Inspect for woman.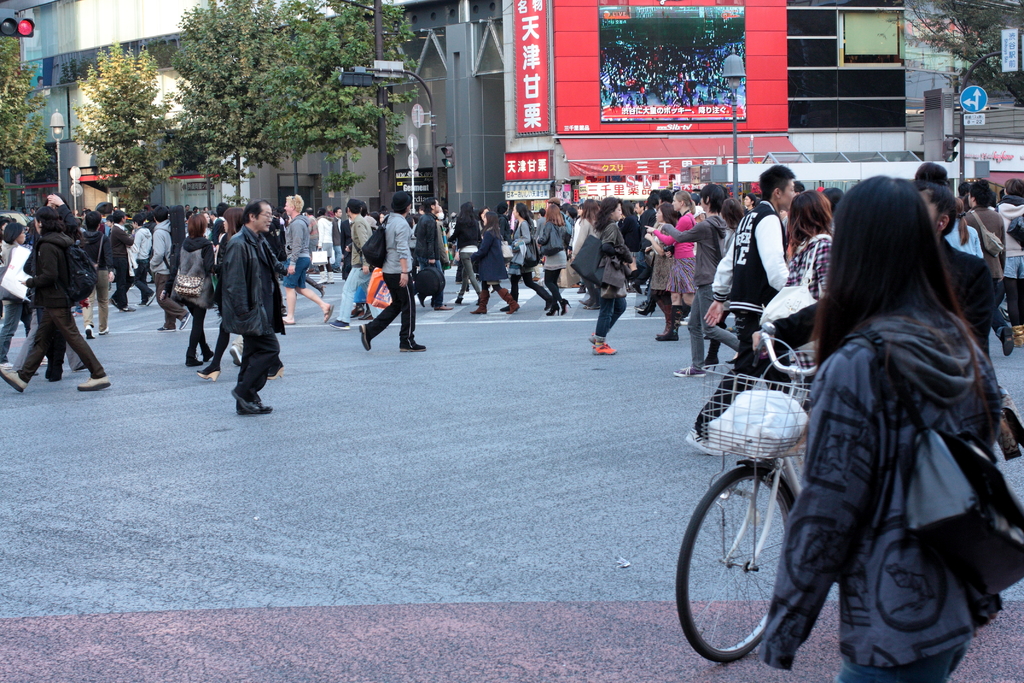
Inspection: {"left": 44, "top": 193, "right": 81, "bottom": 240}.
